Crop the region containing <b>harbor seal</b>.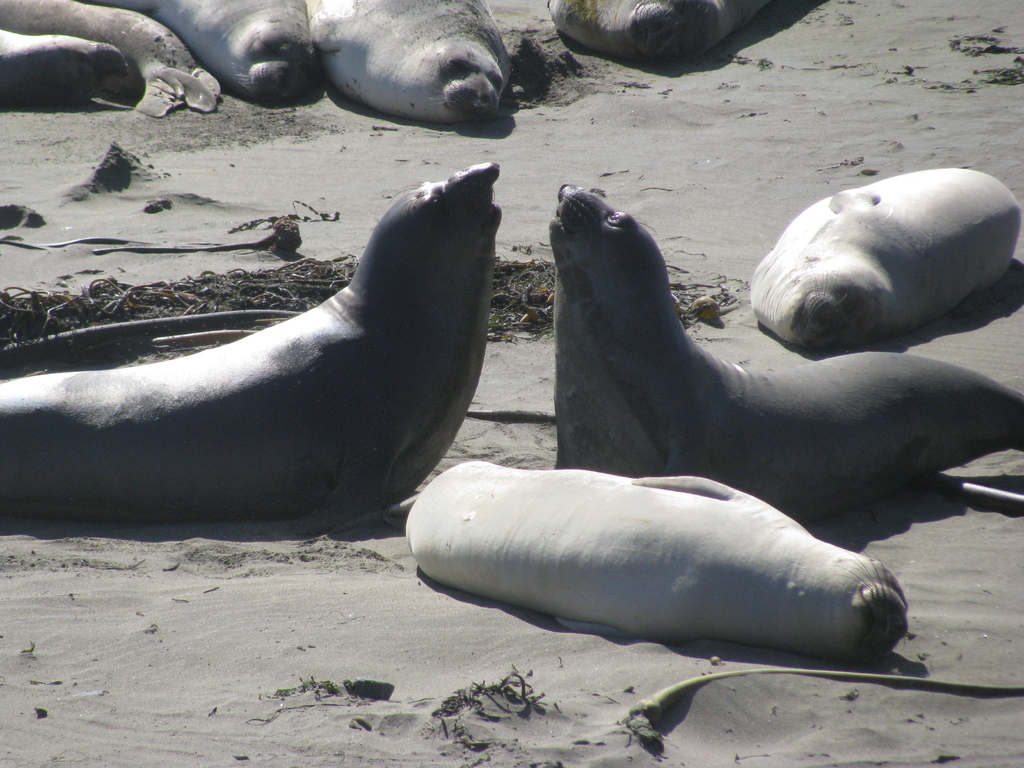
Crop region: 0:28:128:116.
